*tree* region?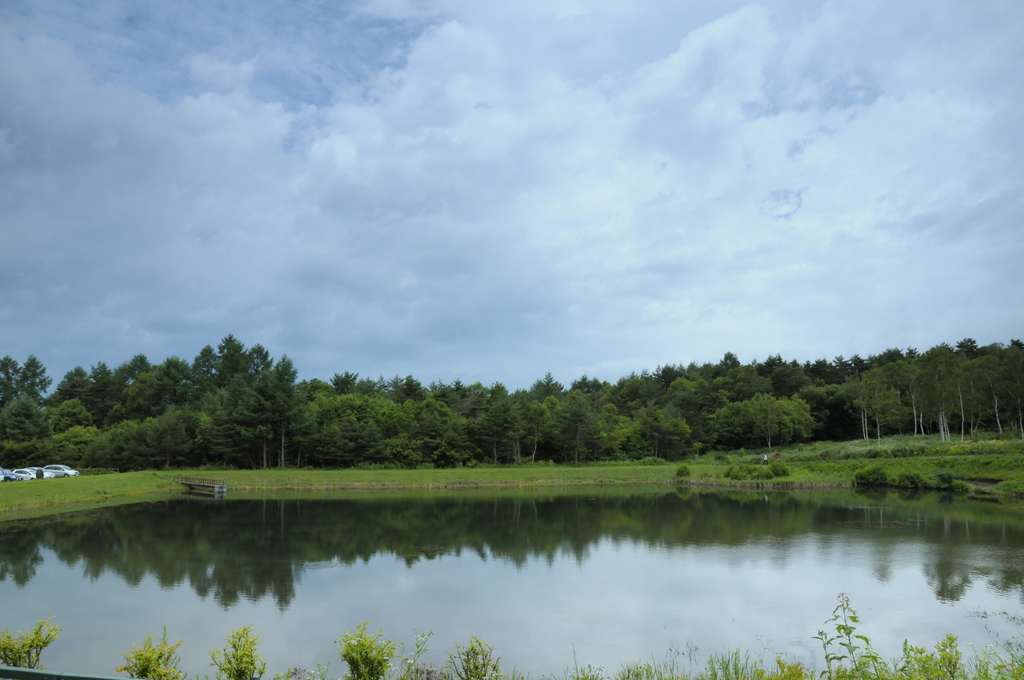
(97,347,148,426)
